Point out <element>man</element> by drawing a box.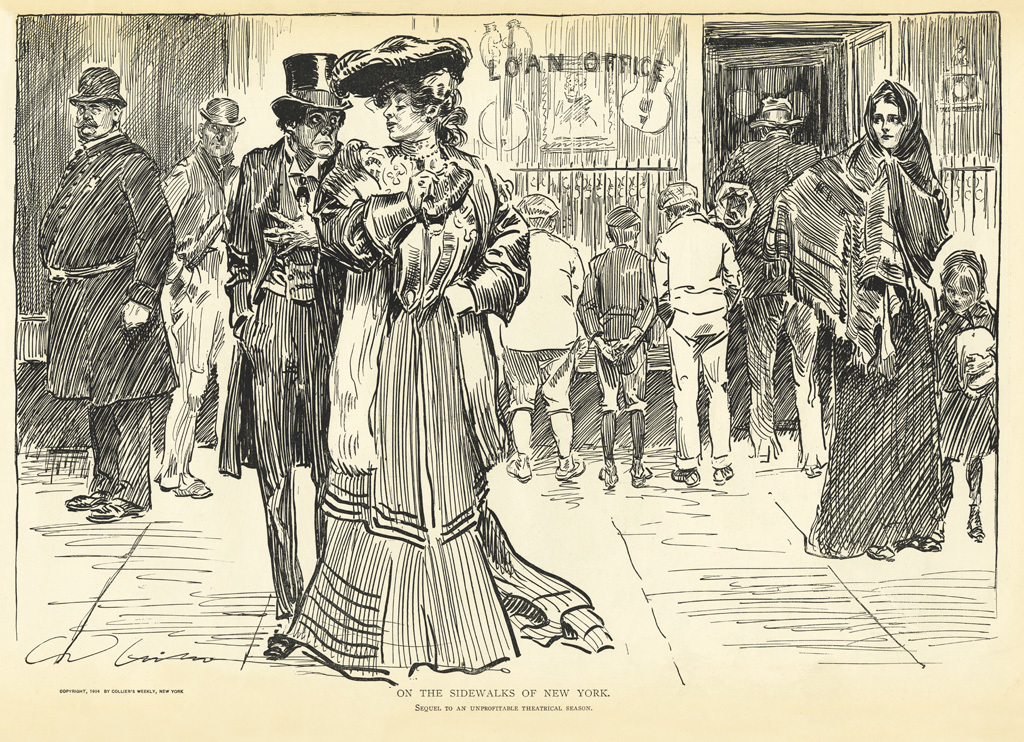
[34, 60, 185, 543].
